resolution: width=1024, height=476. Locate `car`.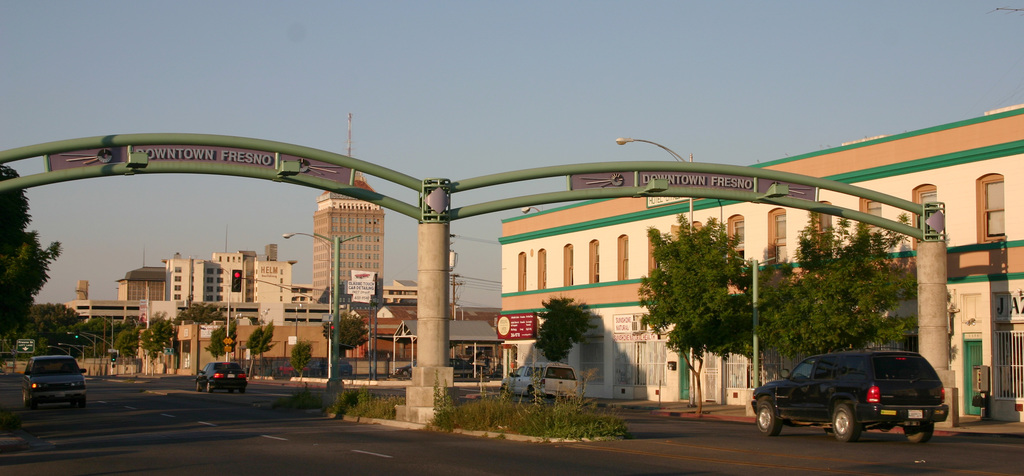
<region>199, 363, 246, 398</region>.
